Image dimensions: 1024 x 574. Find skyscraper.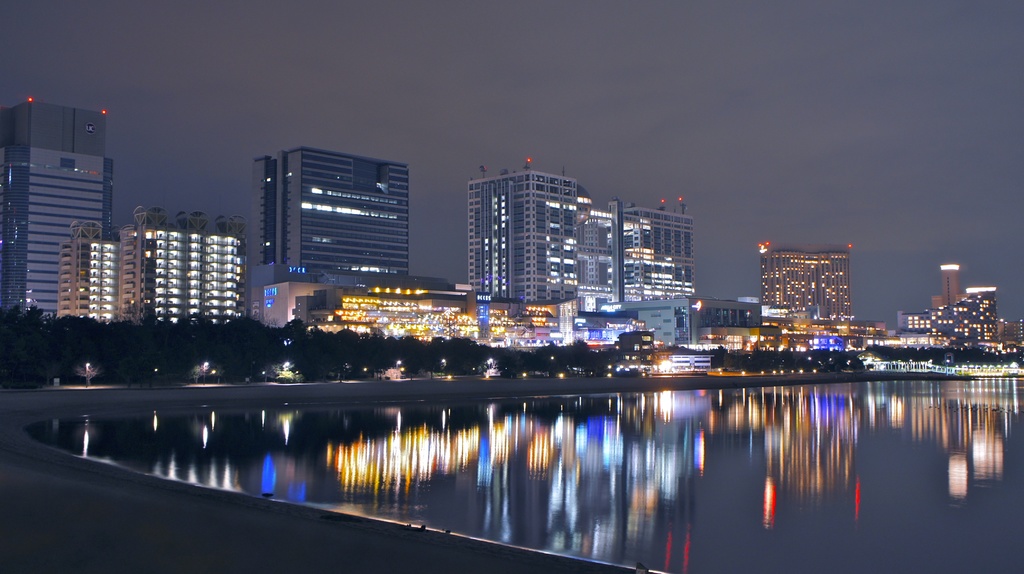
1:106:116:310.
